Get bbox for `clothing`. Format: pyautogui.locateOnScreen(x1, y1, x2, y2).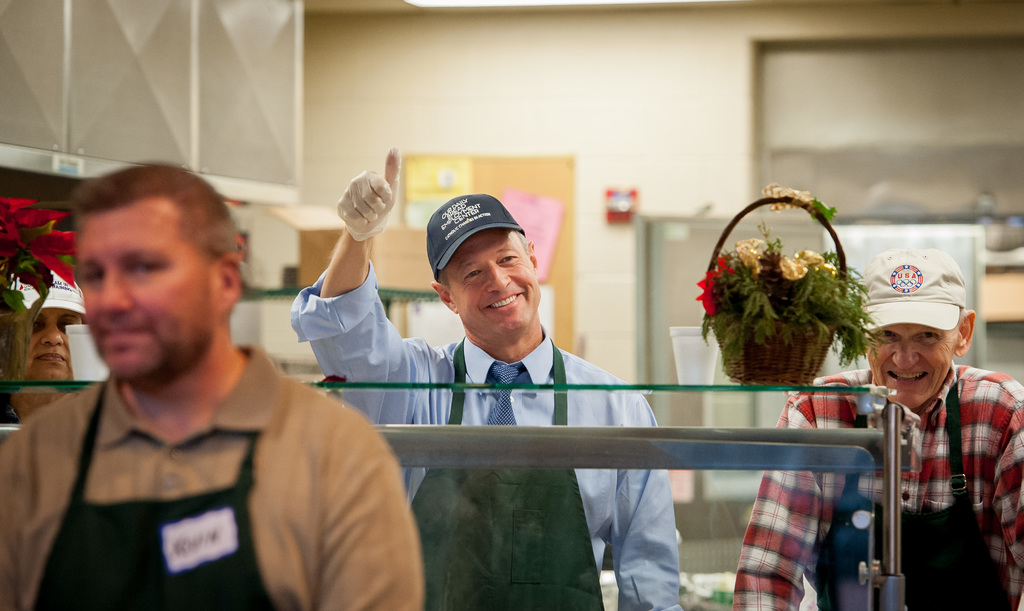
pyautogui.locateOnScreen(0, 341, 428, 610).
